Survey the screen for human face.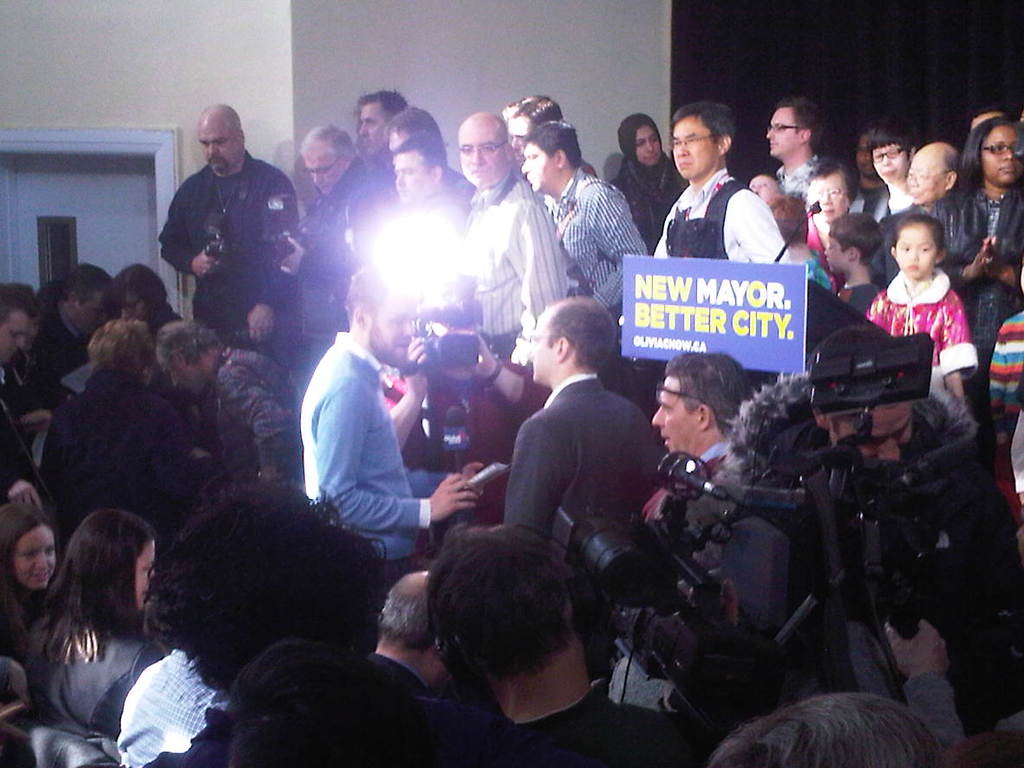
Survey found: box=[499, 106, 531, 163].
